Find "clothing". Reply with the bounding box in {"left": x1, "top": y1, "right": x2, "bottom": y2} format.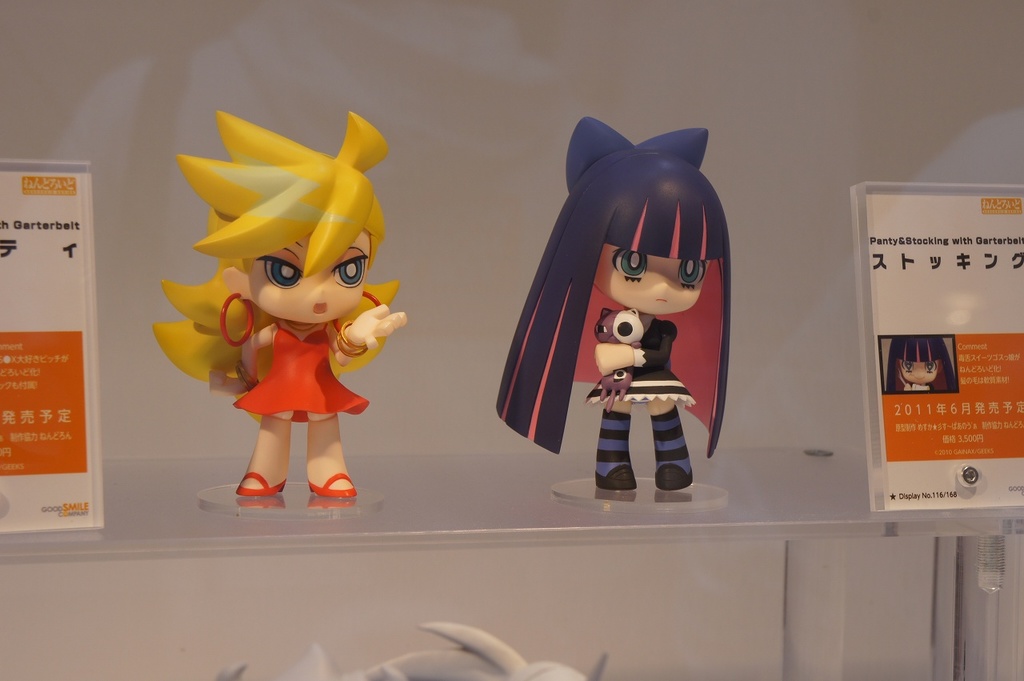
{"left": 585, "top": 315, "right": 694, "bottom": 399}.
